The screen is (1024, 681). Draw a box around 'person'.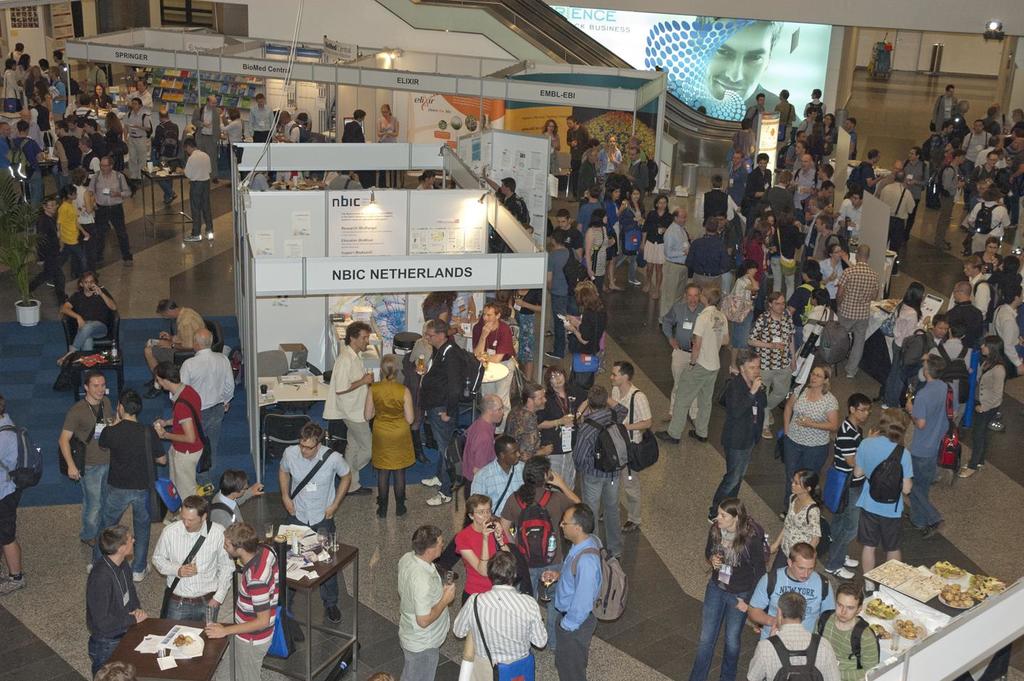
[left=81, top=59, right=106, bottom=97].
